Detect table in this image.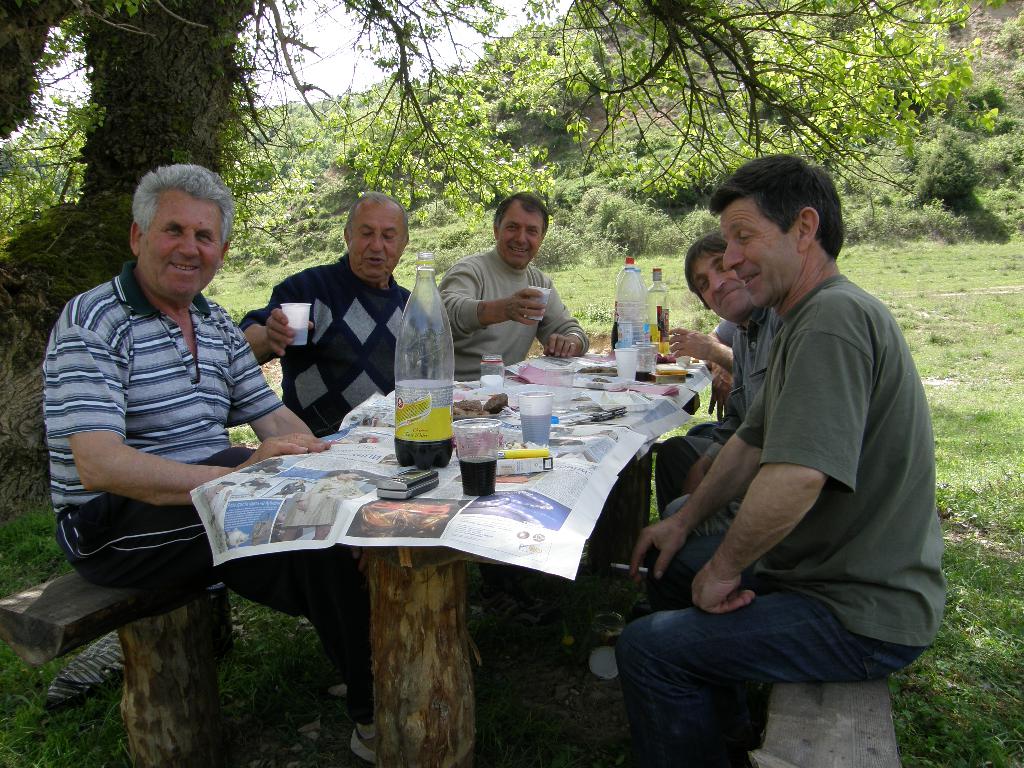
Detection: (211,360,727,767).
